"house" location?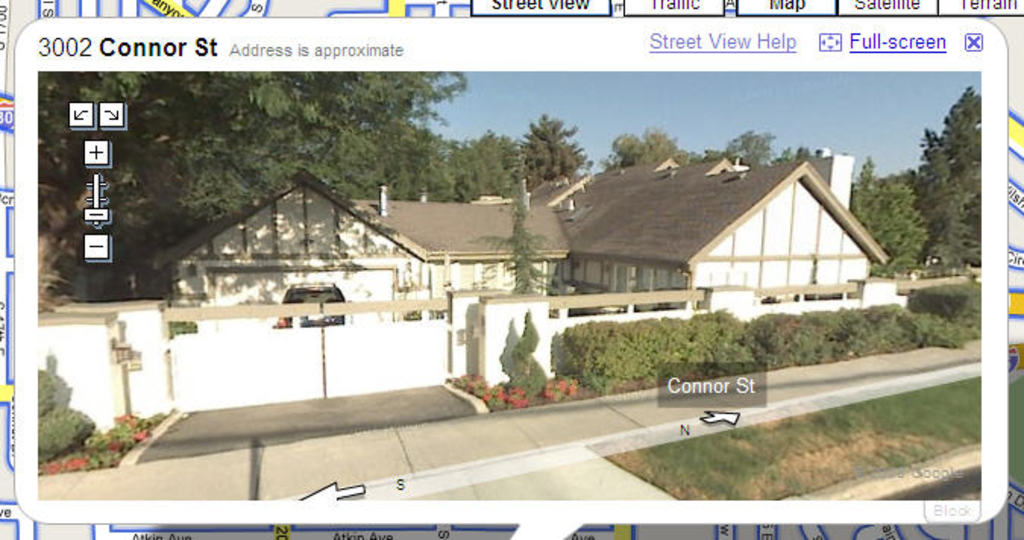
[80, 94, 963, 444]
